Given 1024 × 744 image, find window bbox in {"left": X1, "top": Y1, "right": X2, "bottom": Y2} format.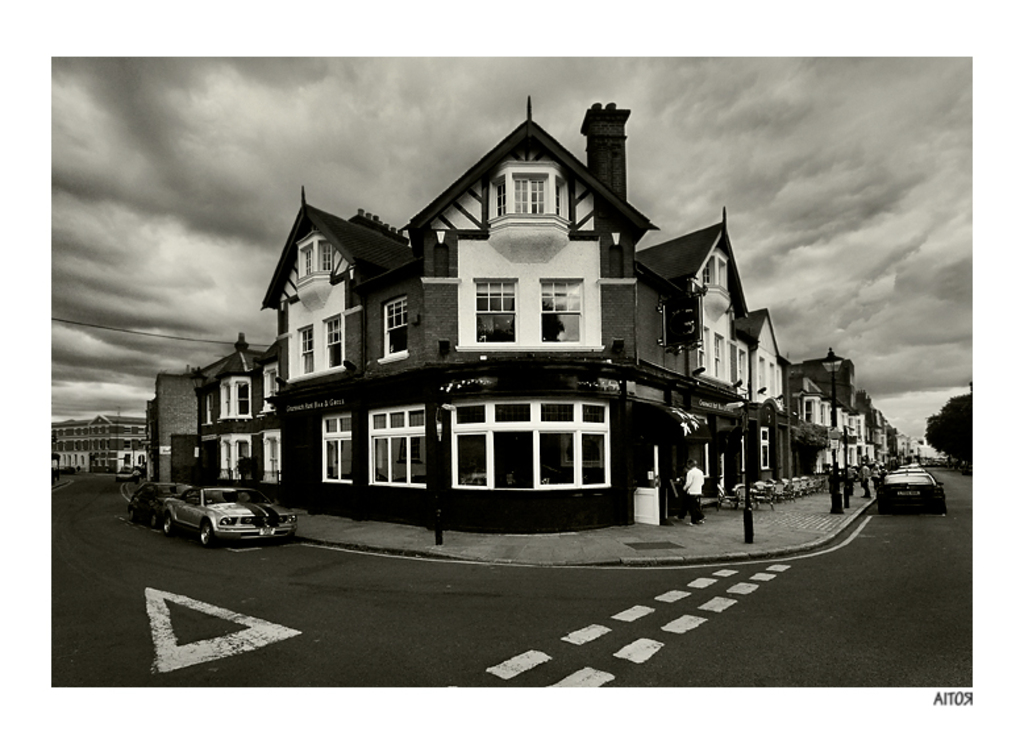
{"left": 316, "top": 415, "right": 346, "bottom": 483}.
